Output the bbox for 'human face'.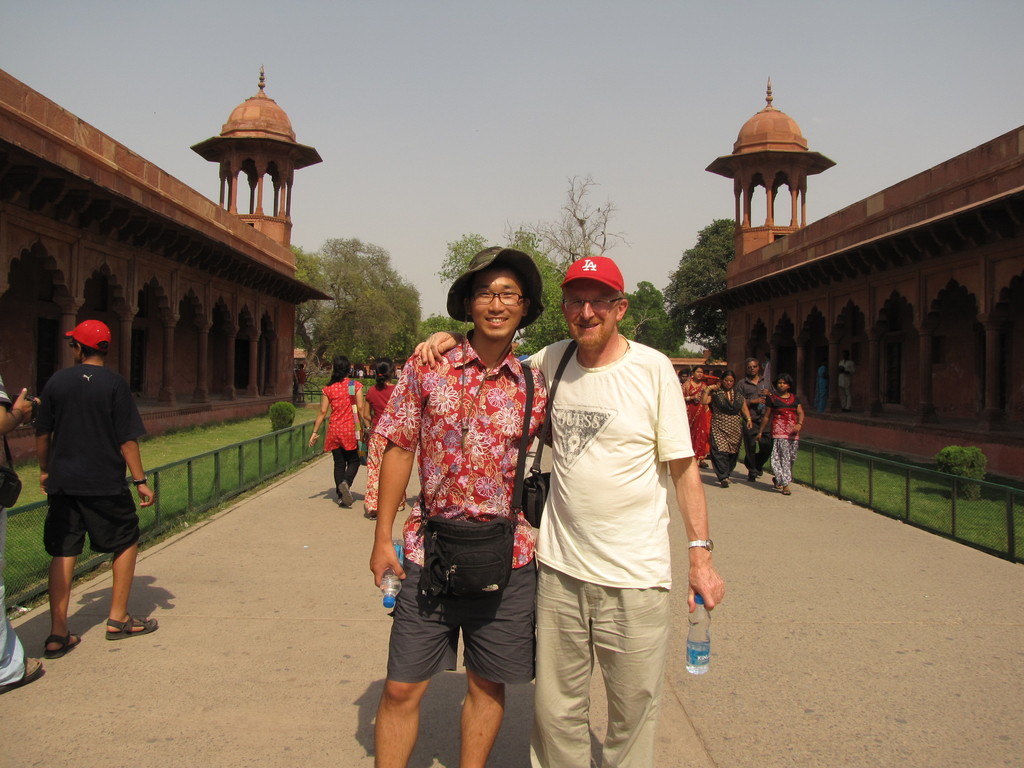
{"left": 474, "top": 271, "right": 524, "bottom": 335}.
